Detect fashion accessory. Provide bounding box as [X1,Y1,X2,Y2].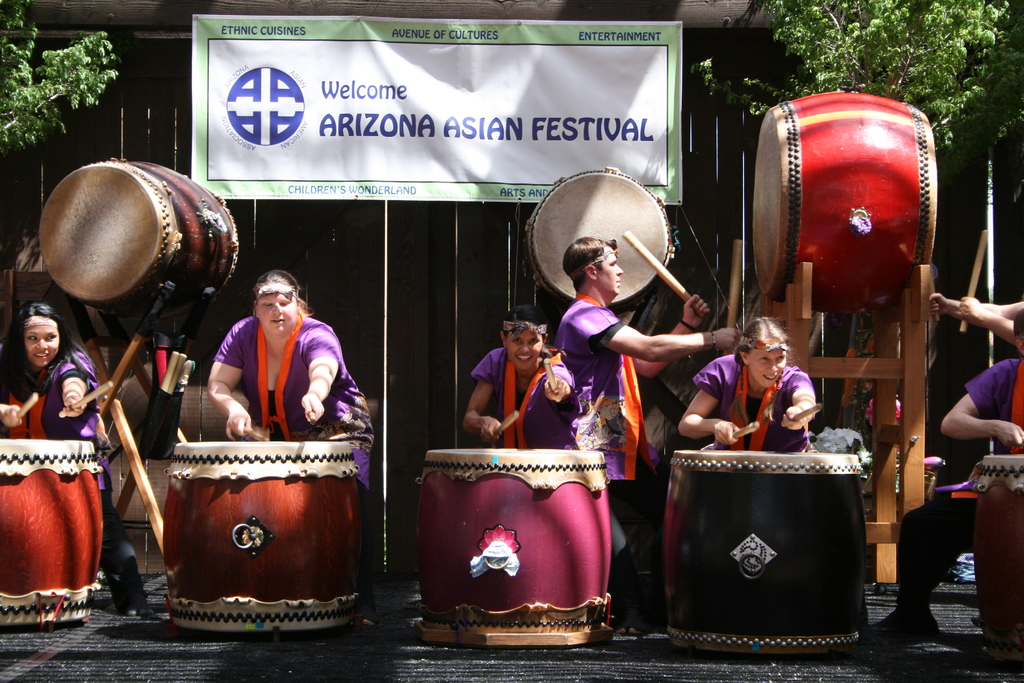
[682,320,694,330].
